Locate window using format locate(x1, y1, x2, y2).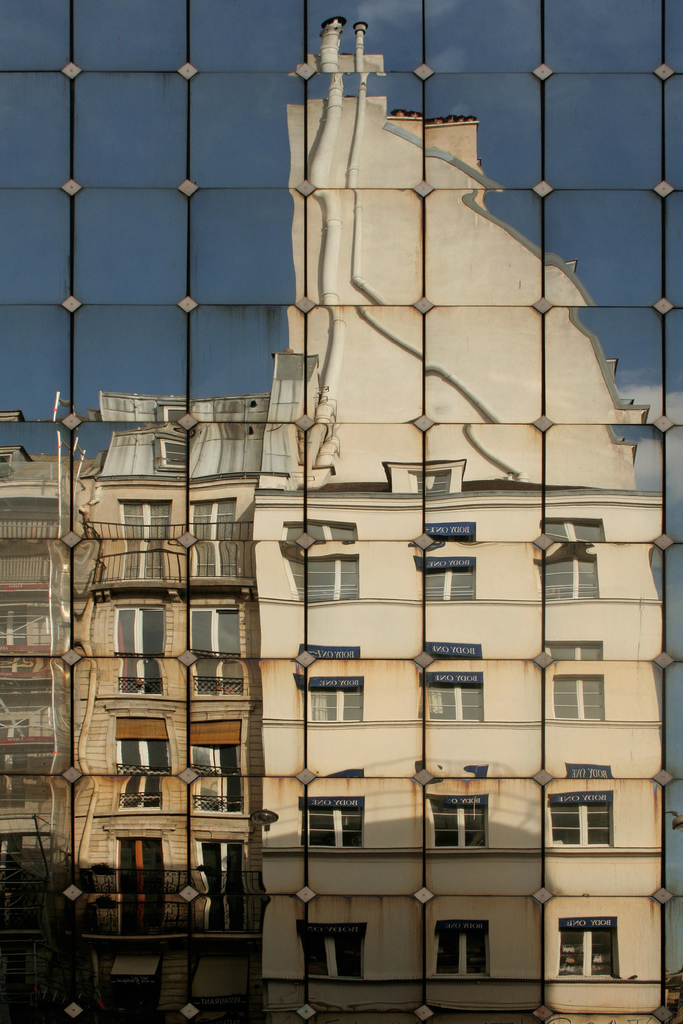
locate(0, 0, 682, 1023).
